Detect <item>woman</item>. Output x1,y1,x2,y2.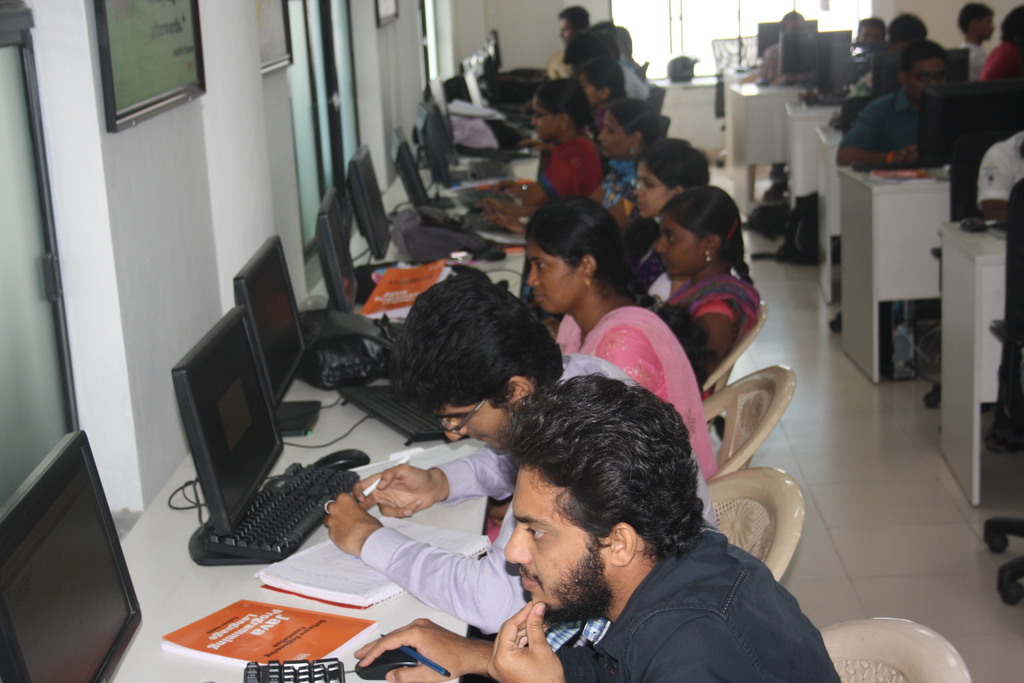
632,144,708,308.
